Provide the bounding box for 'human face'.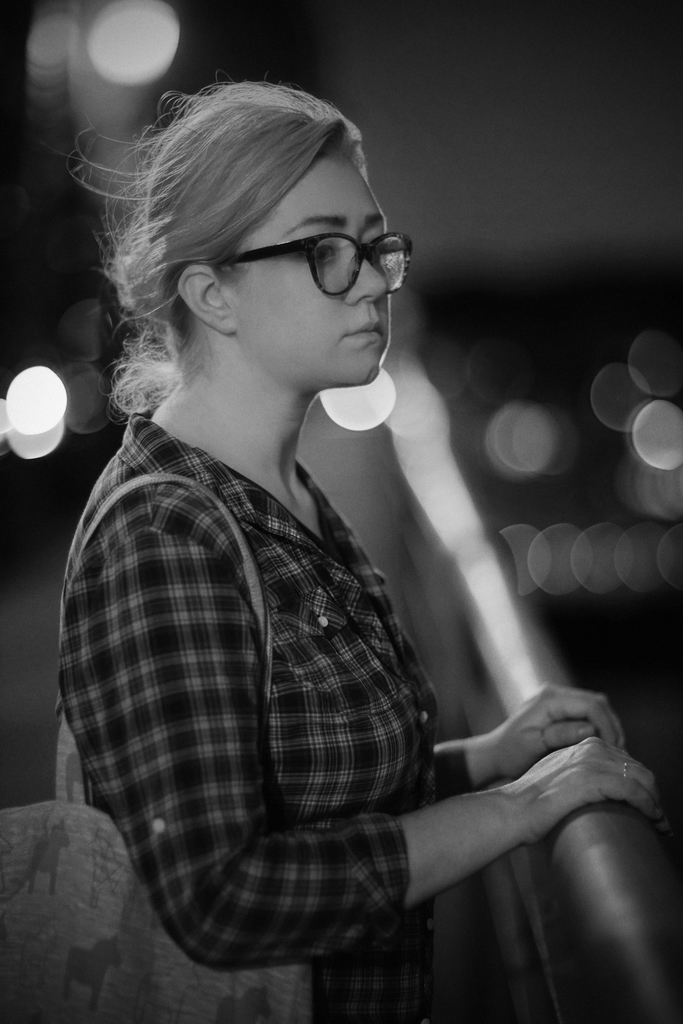
detection(232, 145, 390, 384).
